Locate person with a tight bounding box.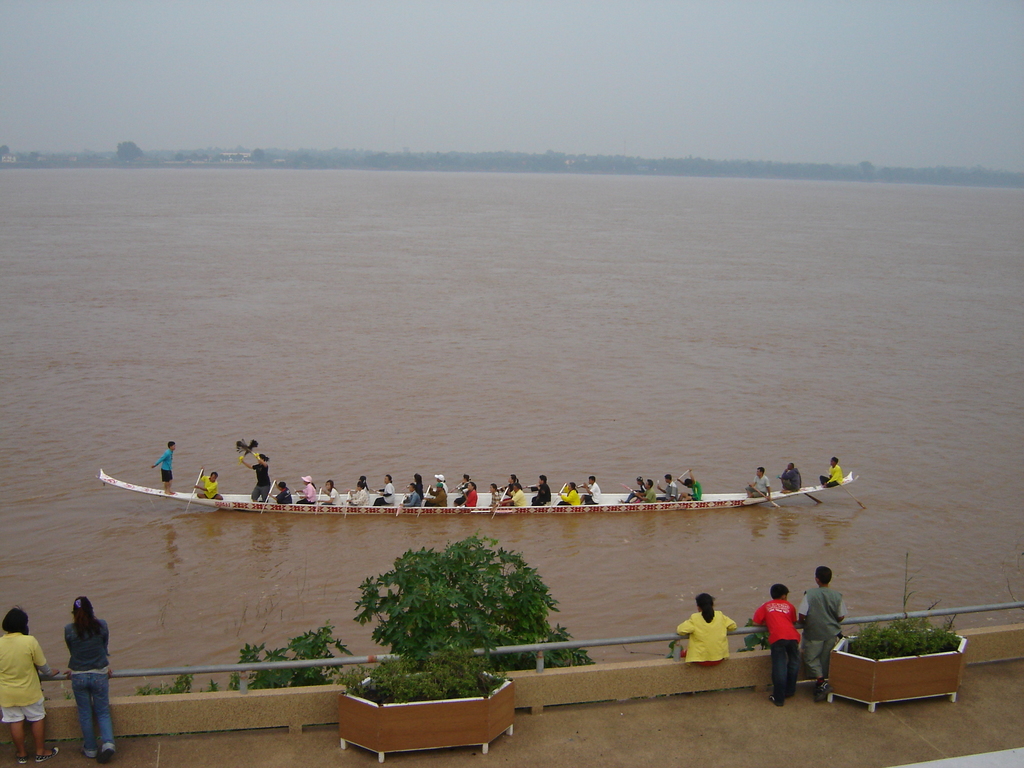
Rect(653, 476, 677, 503).
